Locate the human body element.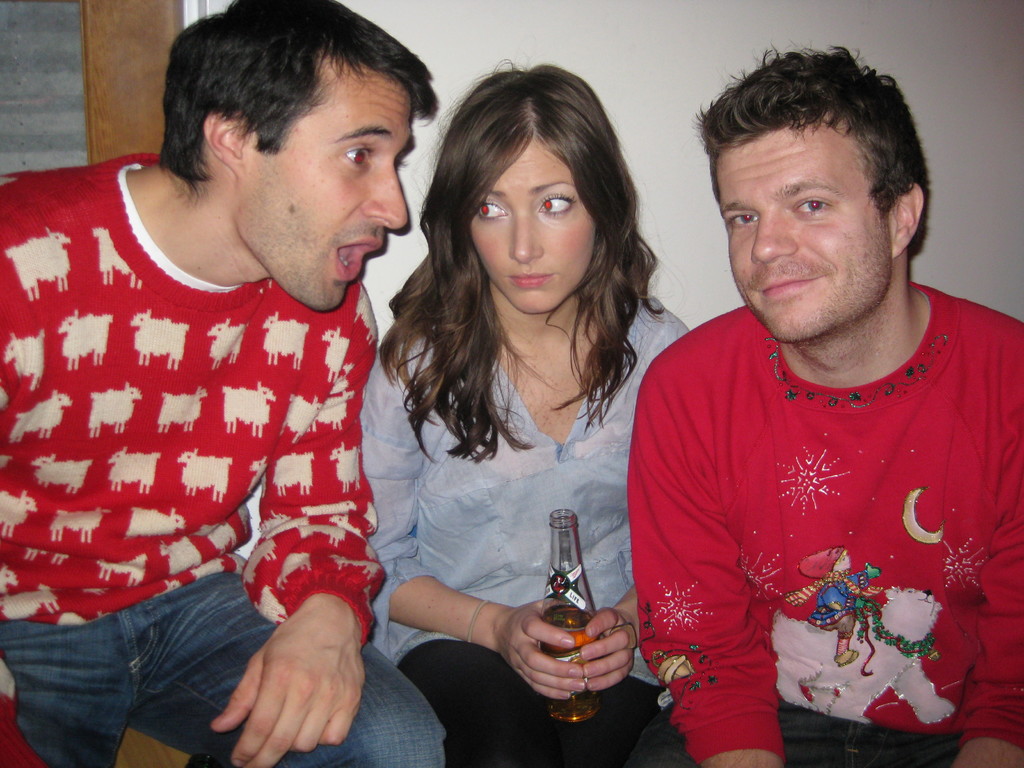
Element bbox: l=366, t=278, r=692, b=767.
